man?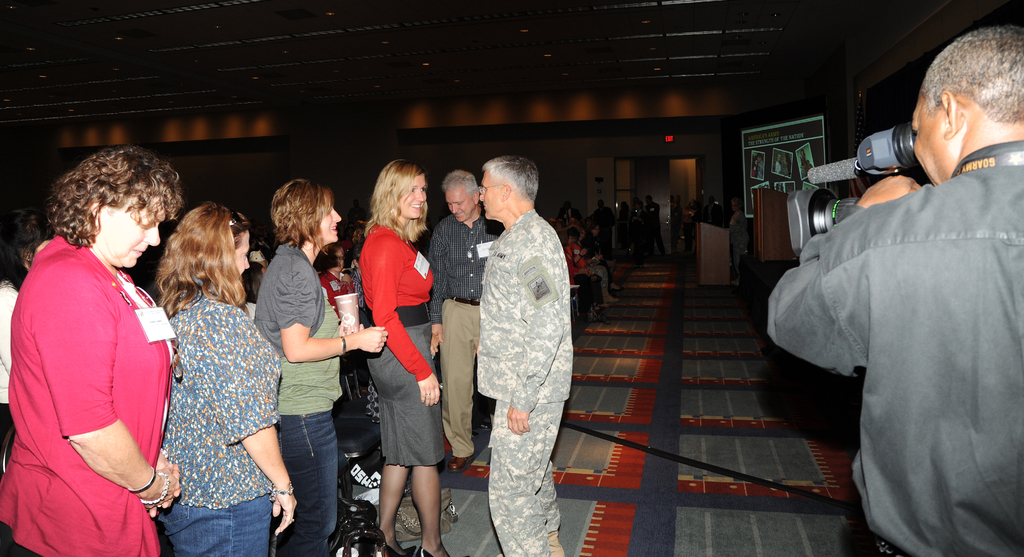
557/200/582/225
